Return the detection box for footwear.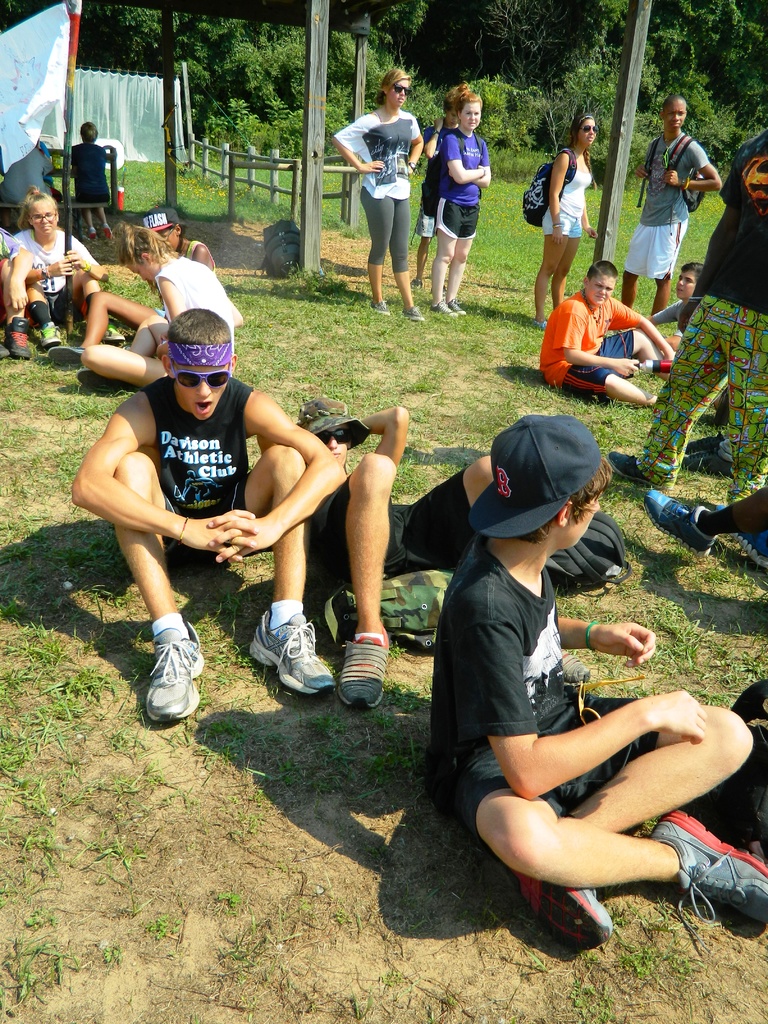
BBox(131, 614, 201, 723).
